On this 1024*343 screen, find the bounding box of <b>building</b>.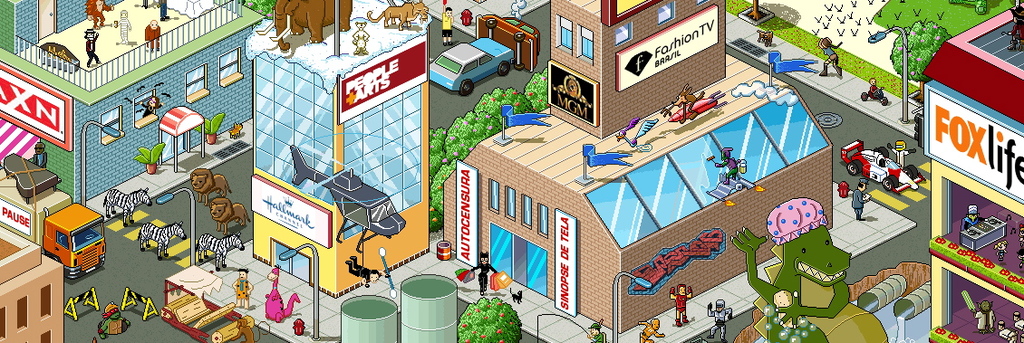
Bounding box: detection(442, 0, 832, 334).
